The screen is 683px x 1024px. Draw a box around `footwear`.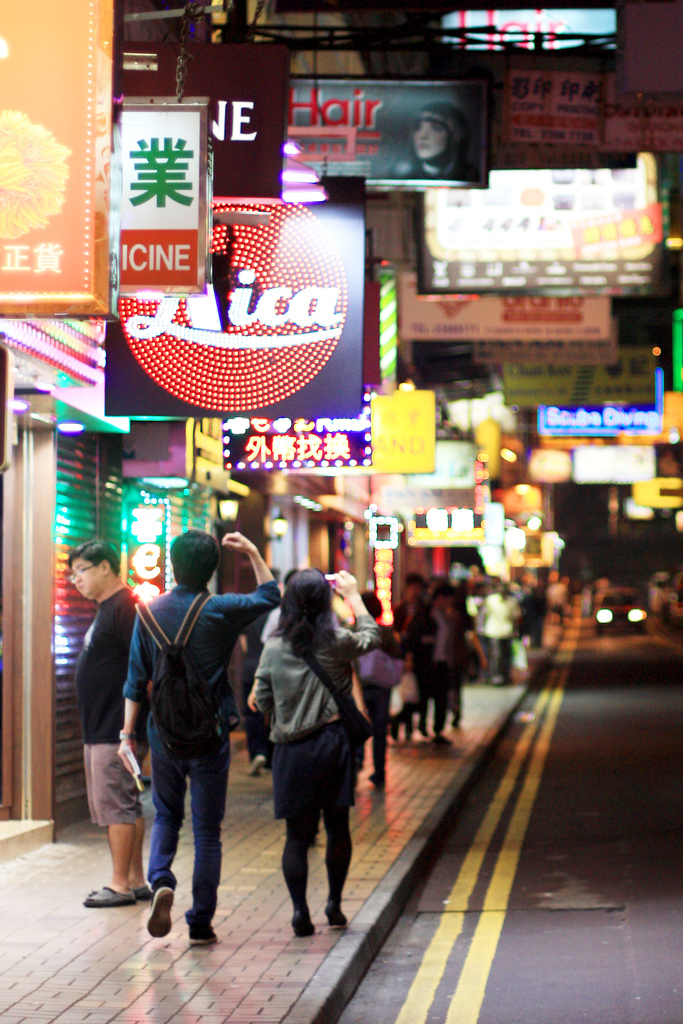
{"left": 327, "top": 916, "right": 349, "bottom": 928}.
